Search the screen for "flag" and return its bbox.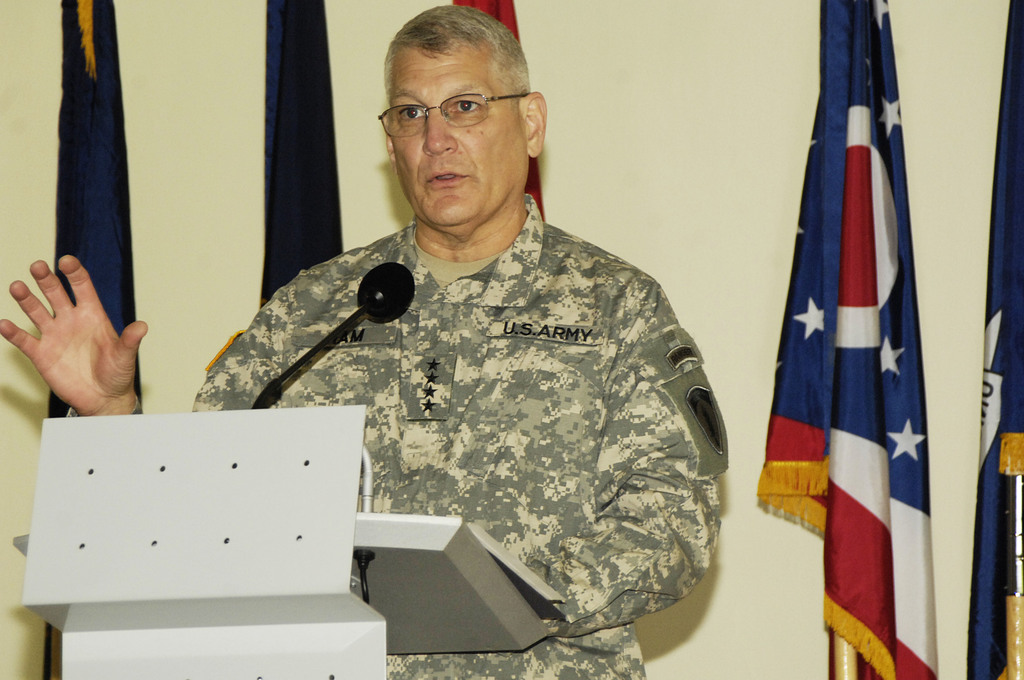
Found: l=263, t=0, r=352, b=307.
